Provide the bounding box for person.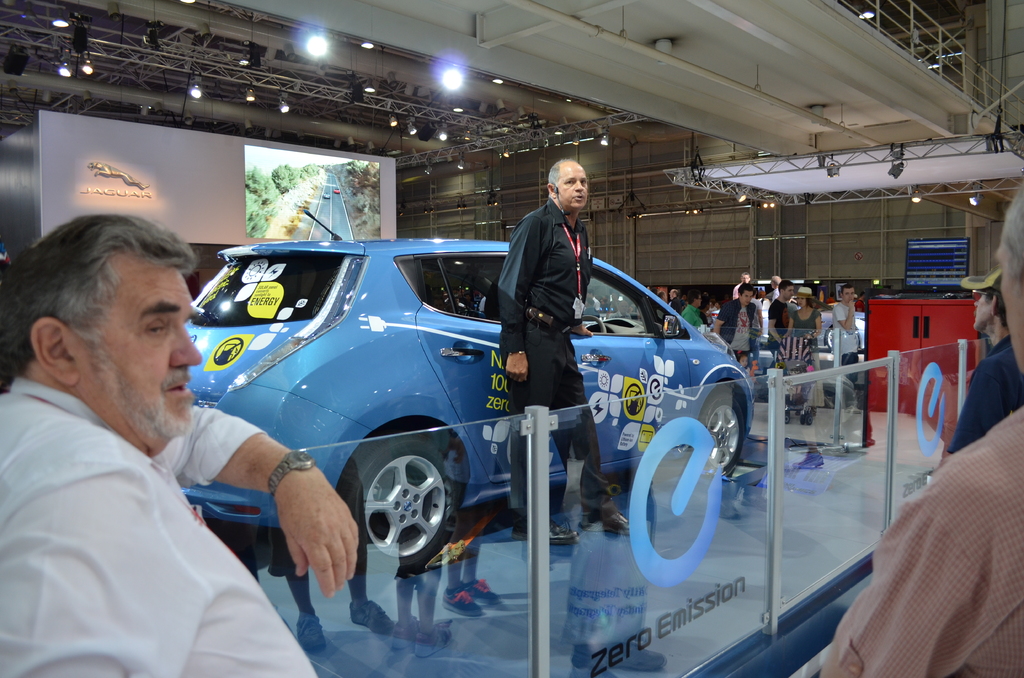
left=782, top=289, right=825, bottom=415.
